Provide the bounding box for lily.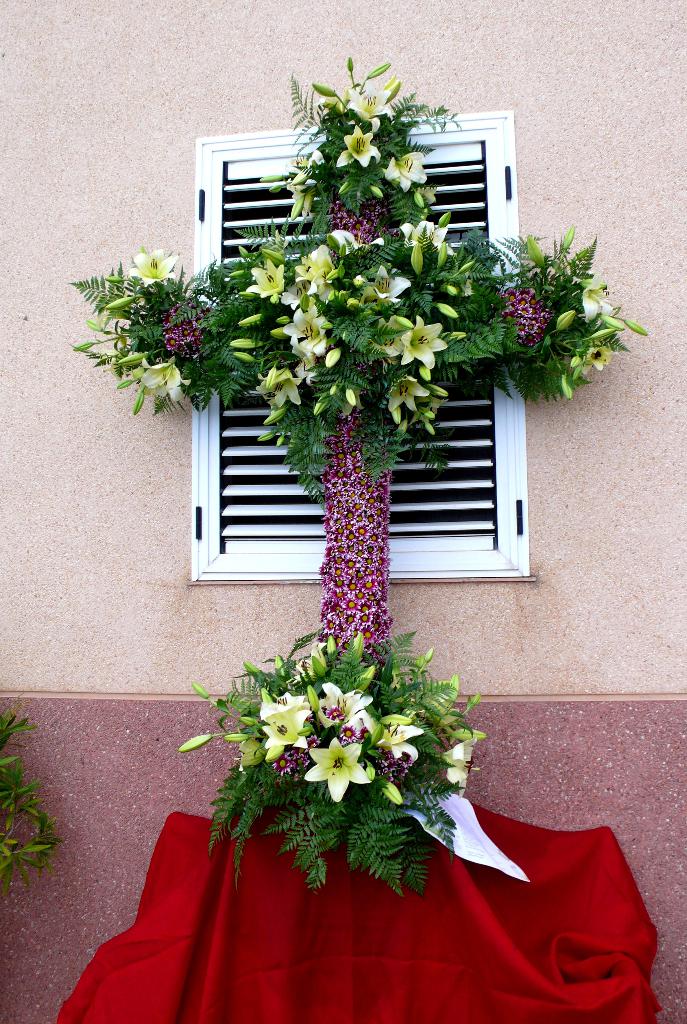
BBox(132, 246, 182, 283).
